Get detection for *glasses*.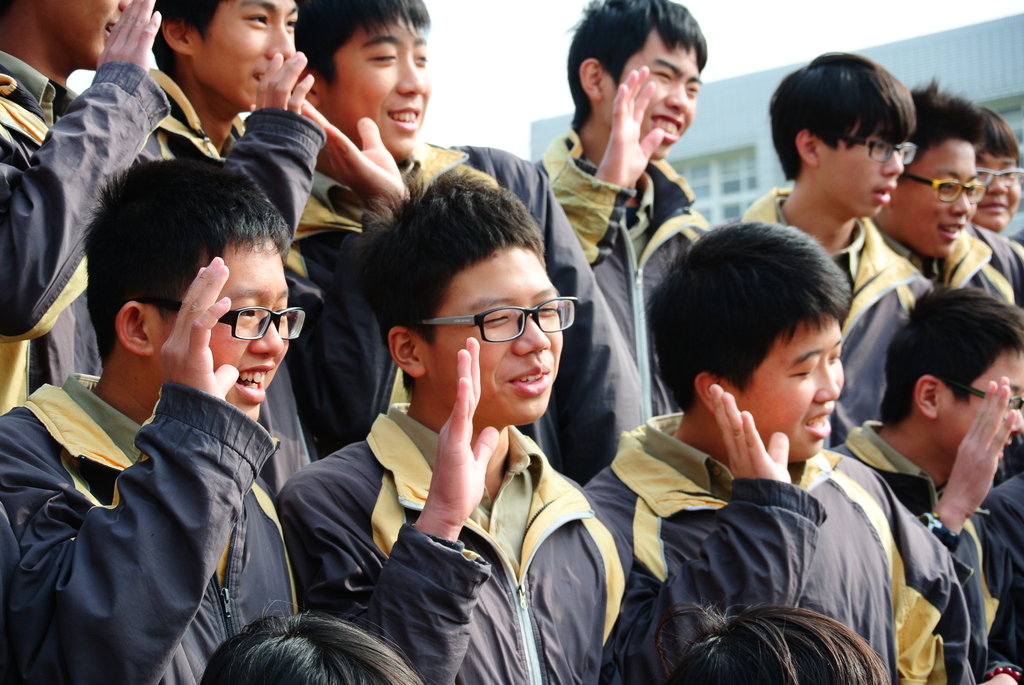
Detection: locate(429, 300, 562, 359).
